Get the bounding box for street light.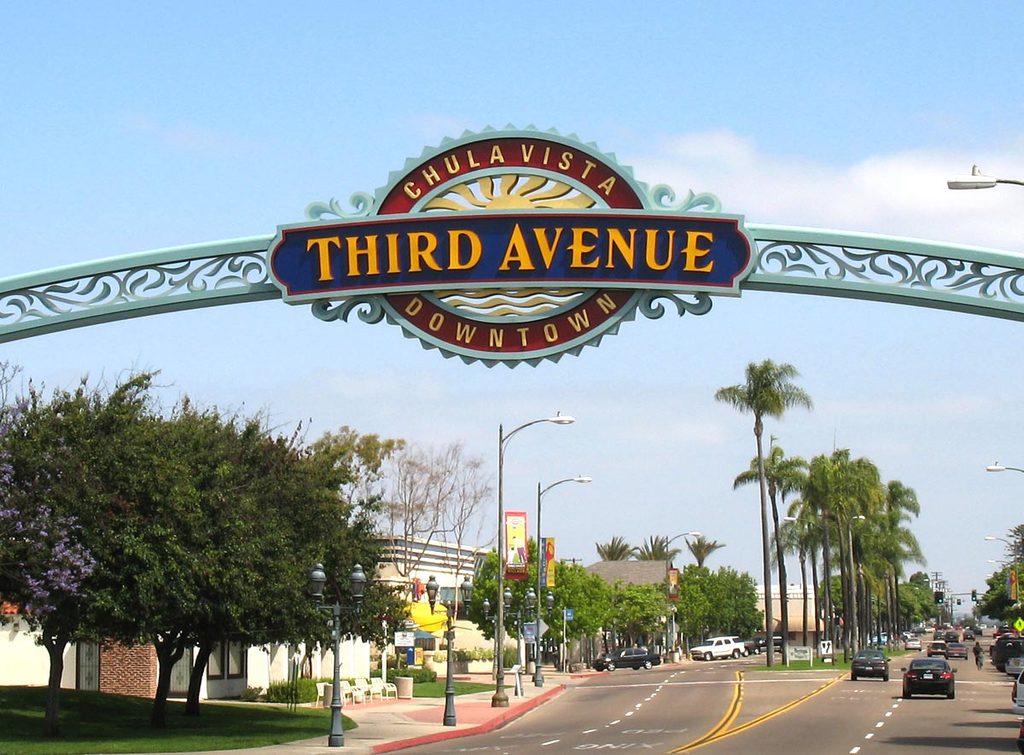
pyautogui.locateOnScreen(845, 511, 866, 659).
